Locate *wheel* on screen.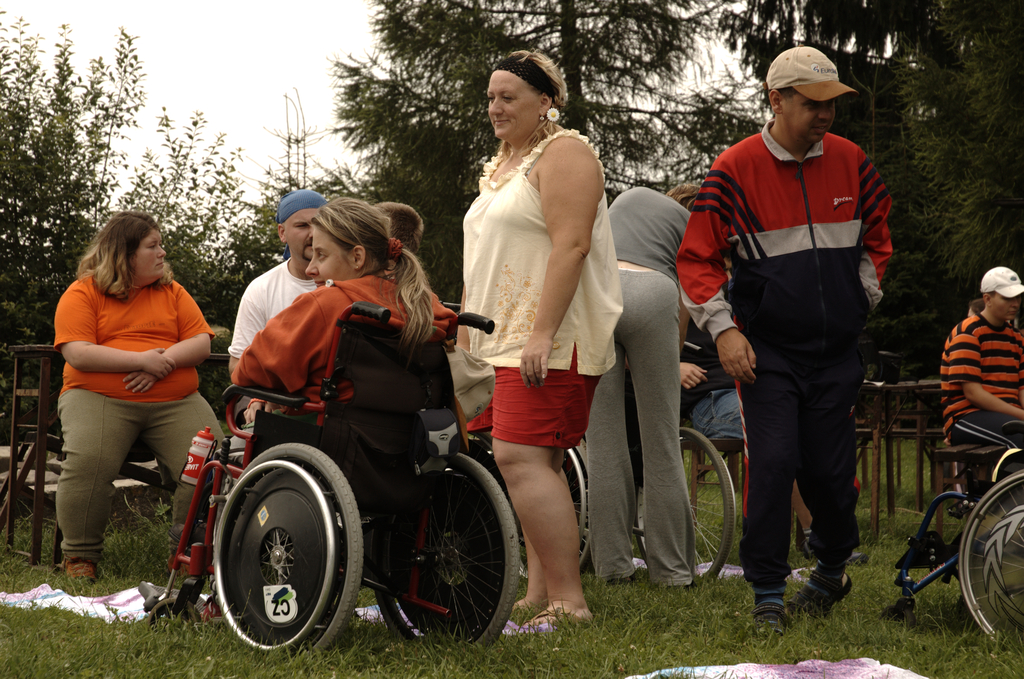
On screen at bbox=[629, 423, 733, 578].
